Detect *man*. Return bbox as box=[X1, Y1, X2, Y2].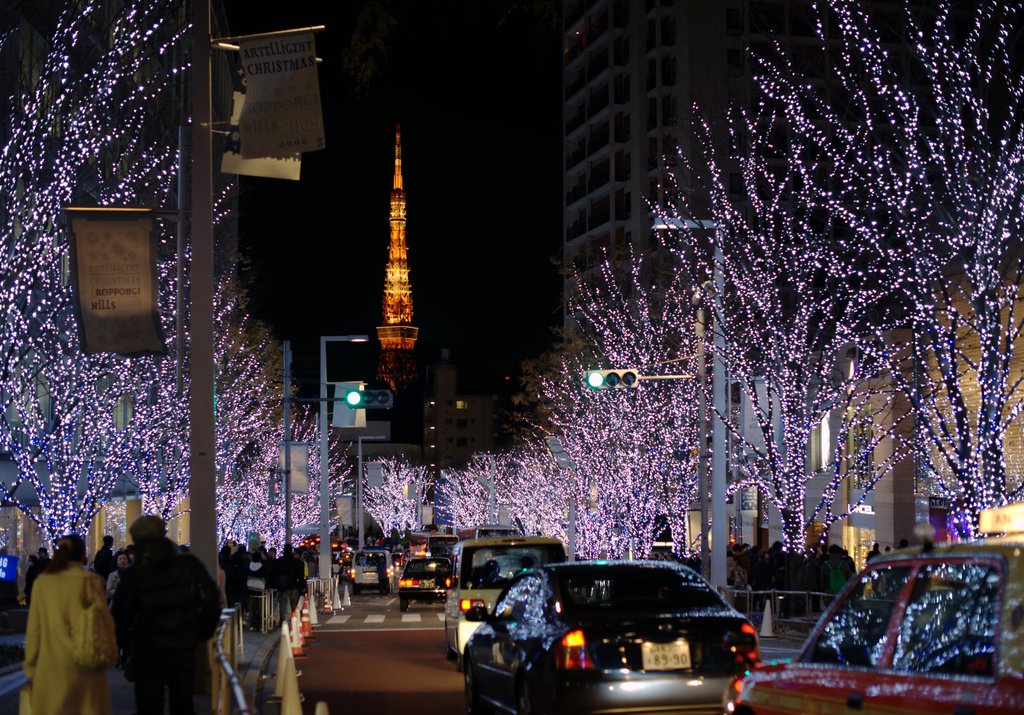
box=[785, 546, 803, 590].
